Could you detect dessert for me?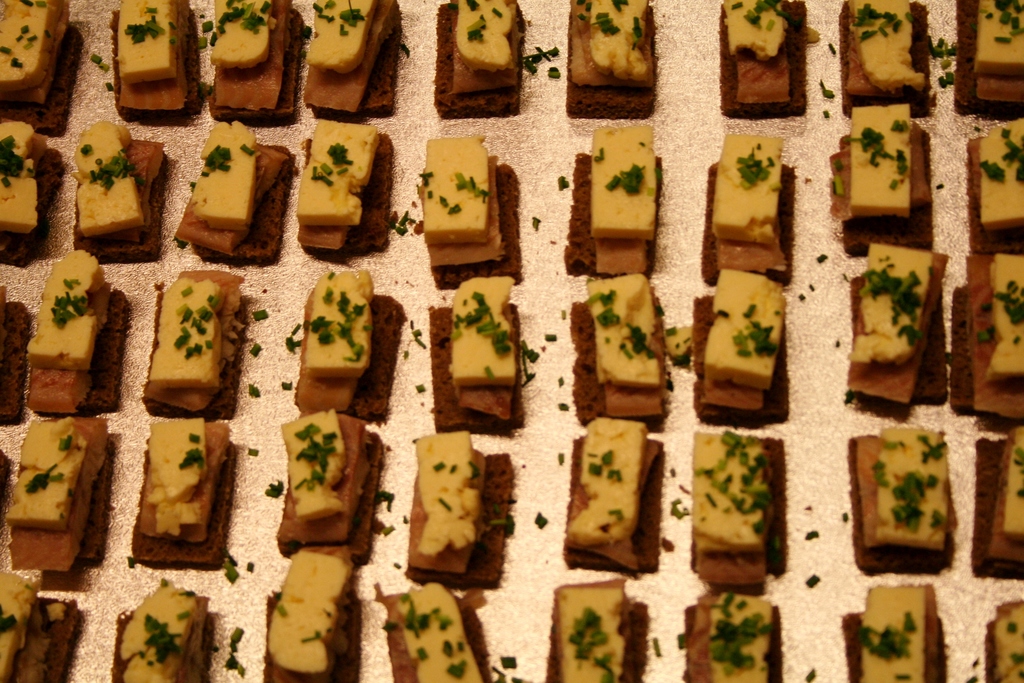
Detection result: (left=588, top=272, right=671, bottom=411).
